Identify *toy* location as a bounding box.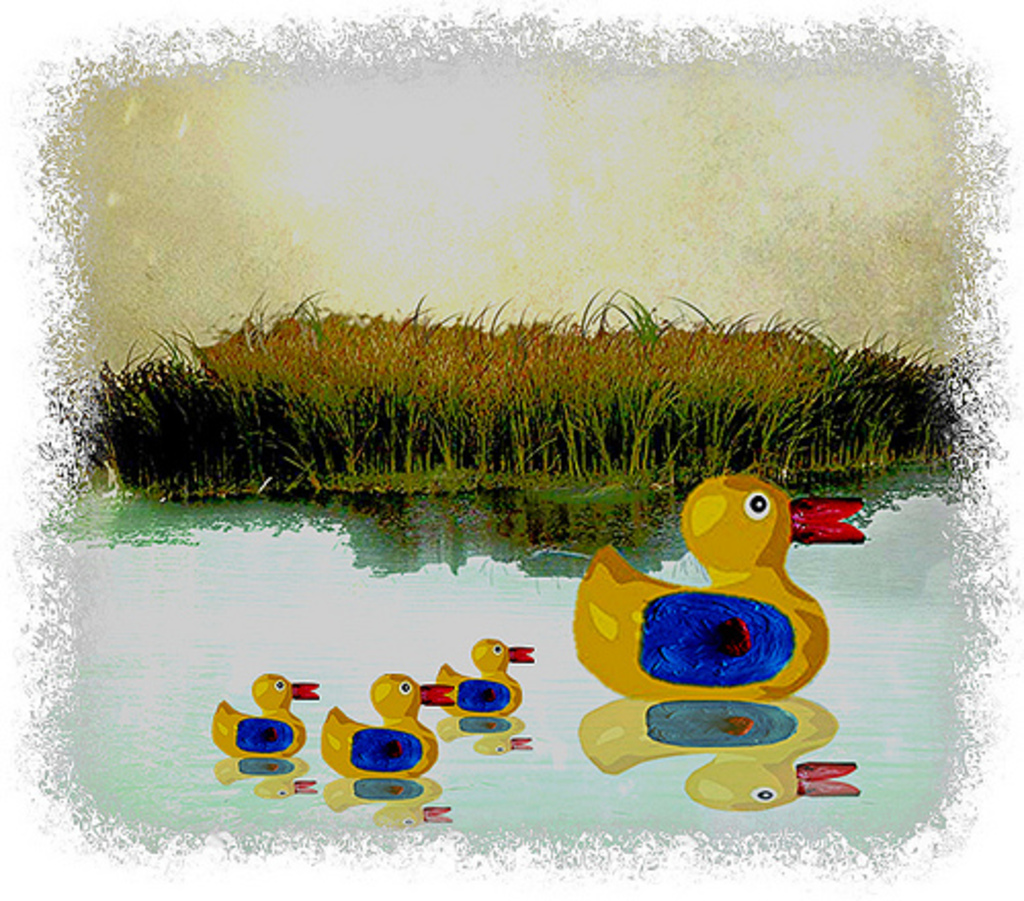
box(309, 672, 449, 776).
